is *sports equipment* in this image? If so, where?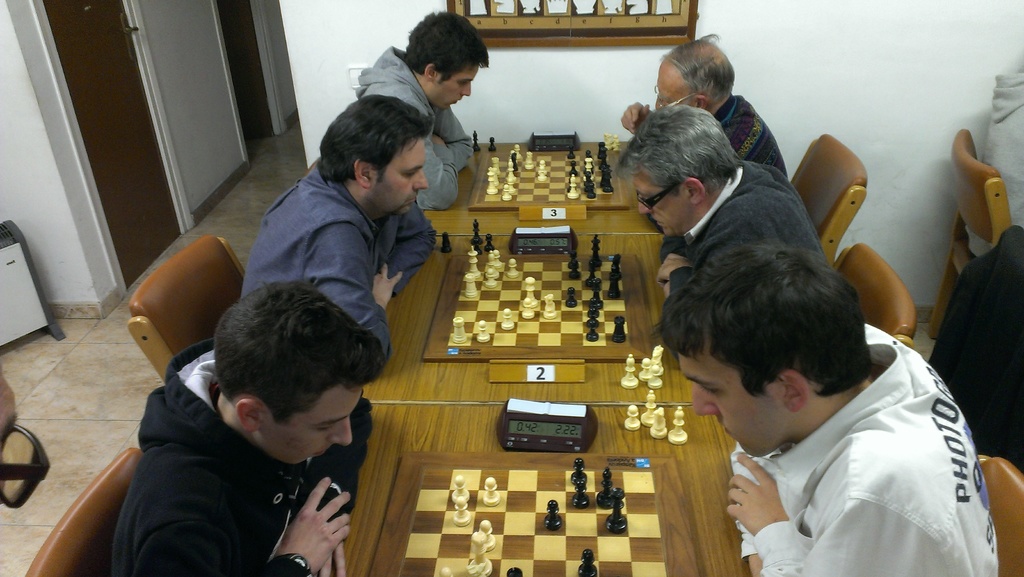
Yes, at box=[487, 136, 496, 150].
